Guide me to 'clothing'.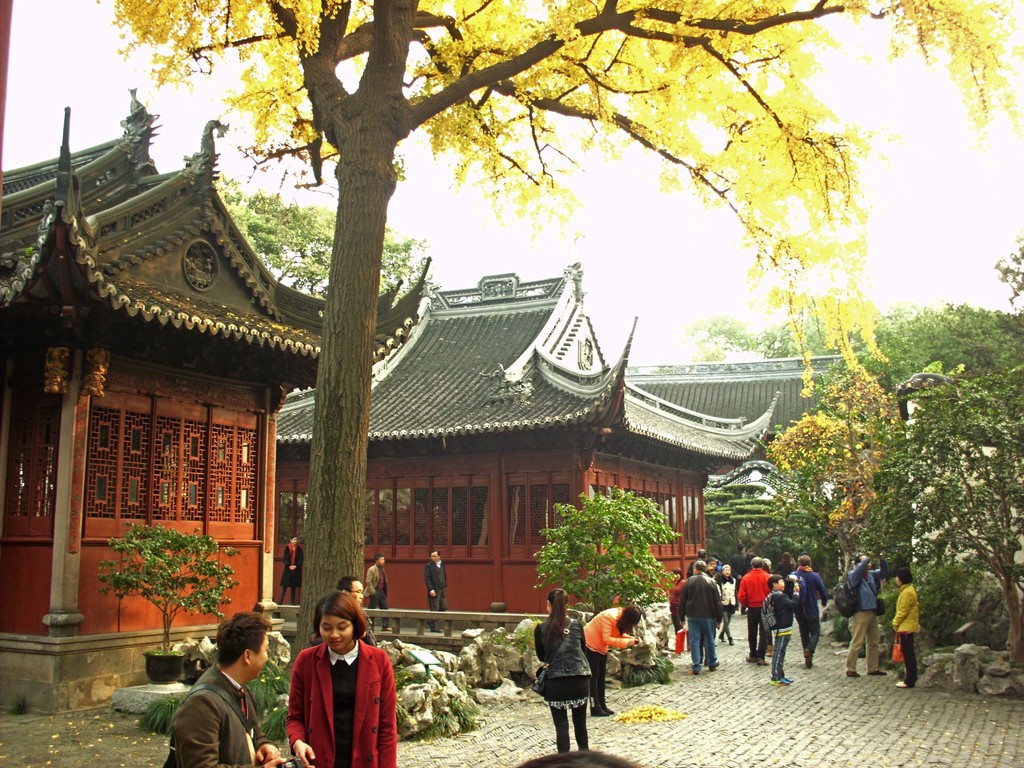
Guidance: box(741, 569, 771, 653).
